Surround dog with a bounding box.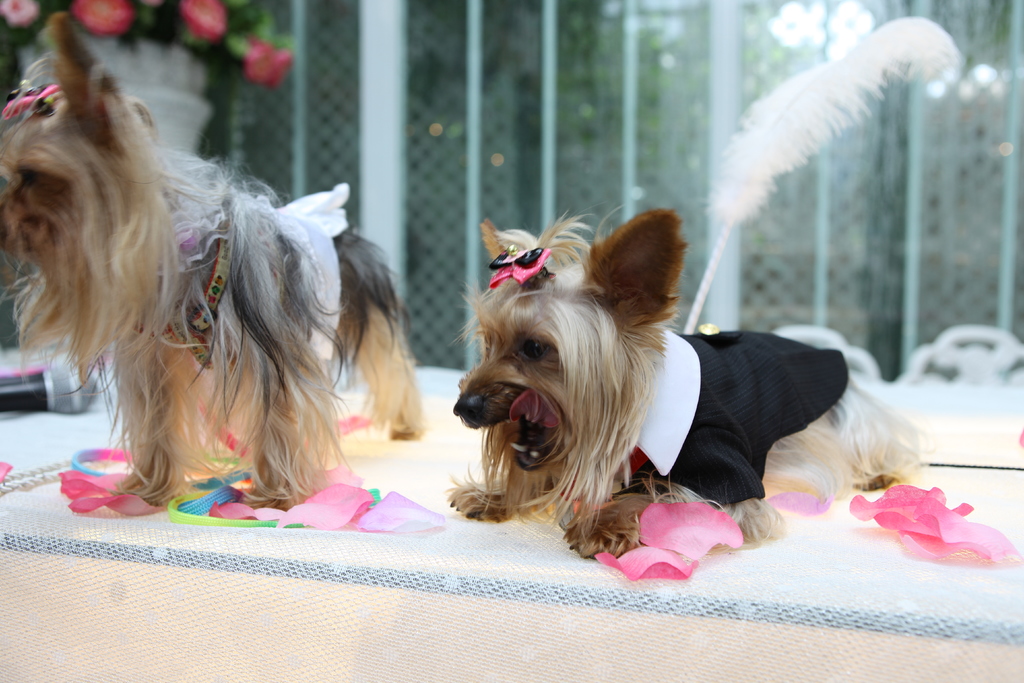
[0, 13, 428, 514].
